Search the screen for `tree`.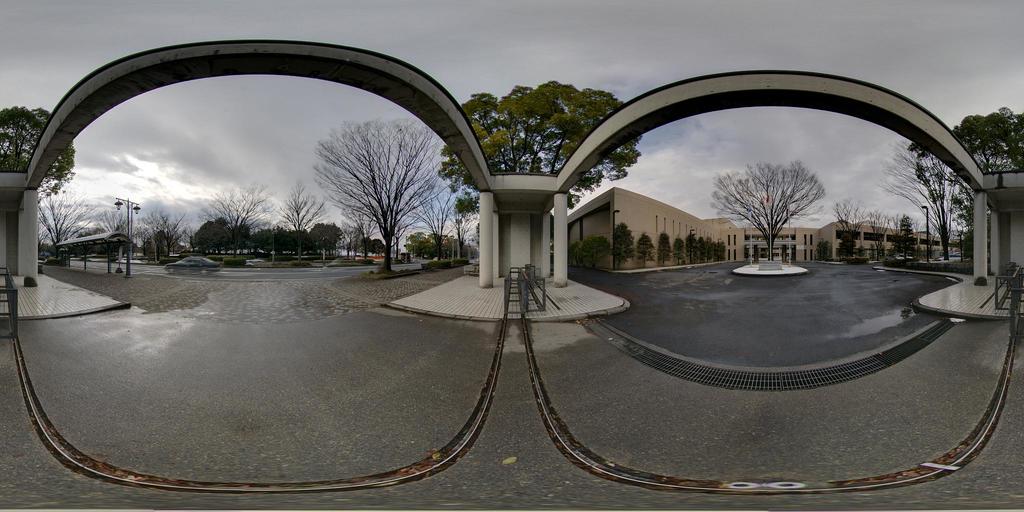
Found at l=195, t=179, r=275, b=227.
